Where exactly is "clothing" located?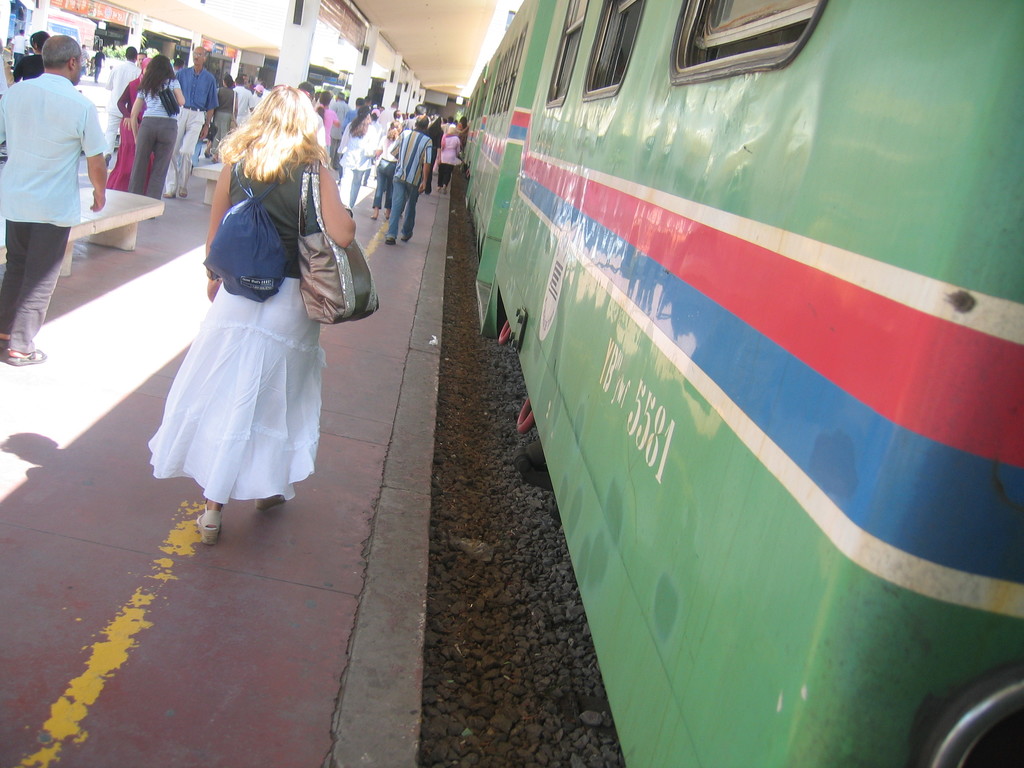
Its bounding box is [x1=233, y1=86, x2=258, y2=124].
